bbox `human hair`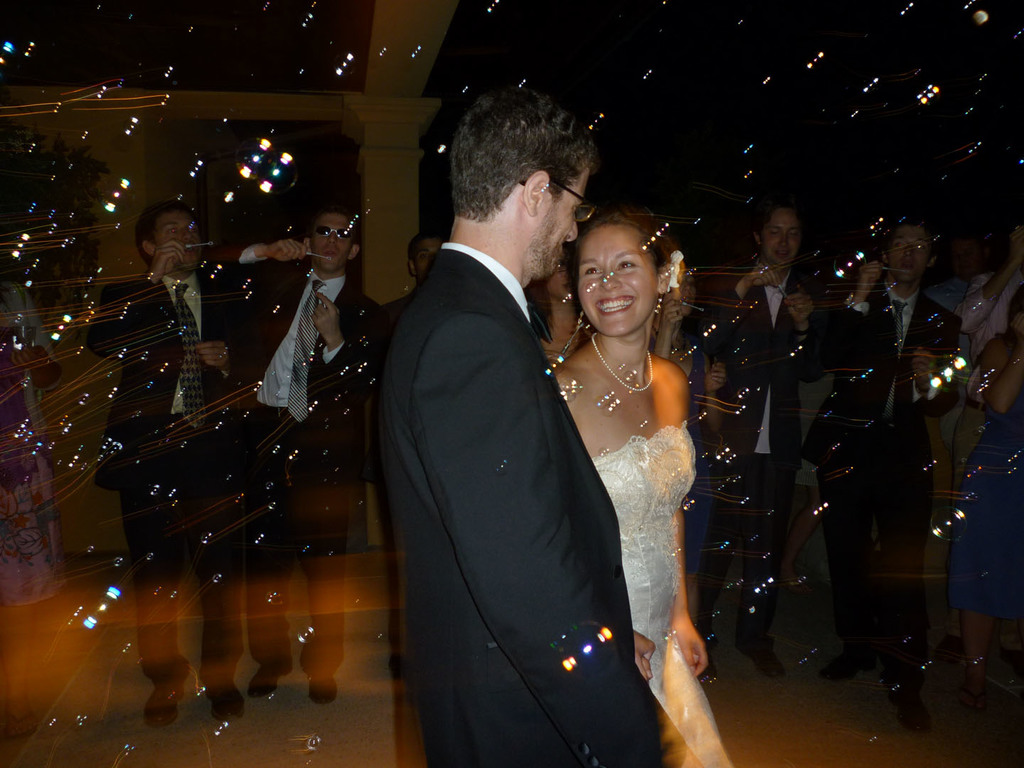
757/203/797/230
